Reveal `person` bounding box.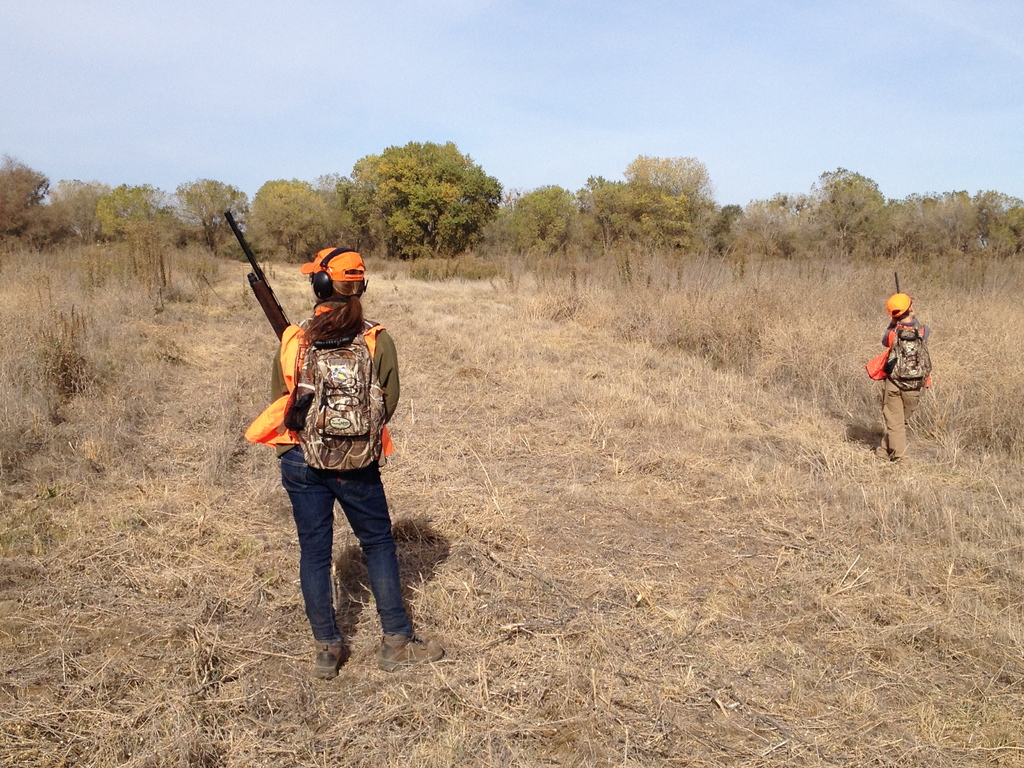
Revealed: locate(872, 291, 945, 474).
